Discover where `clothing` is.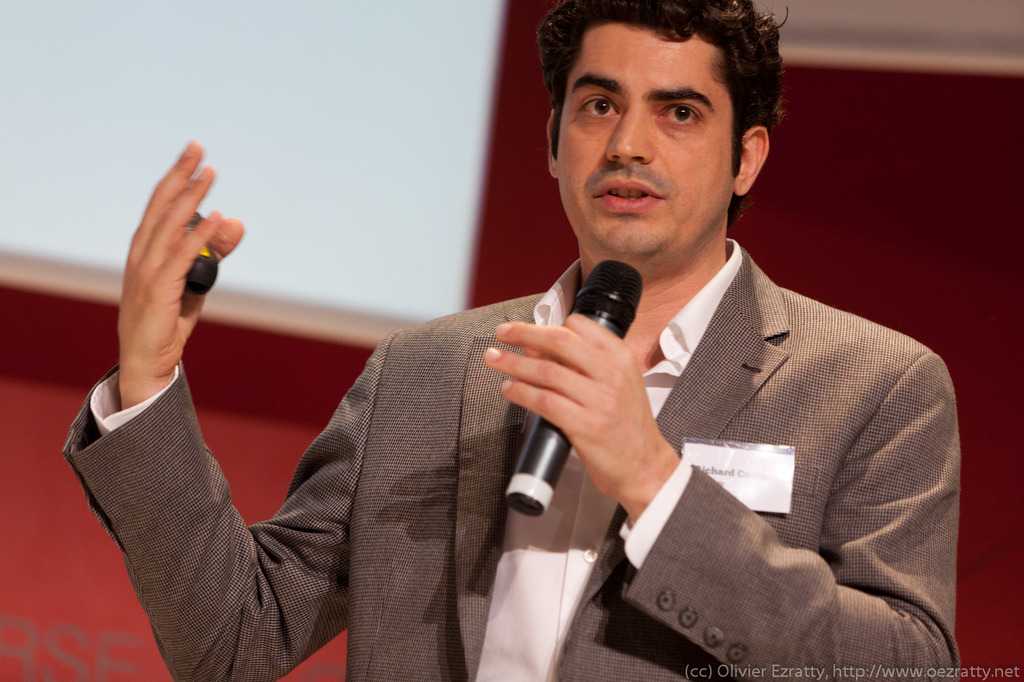
Discovered at region(221, 195, 935, 681).
